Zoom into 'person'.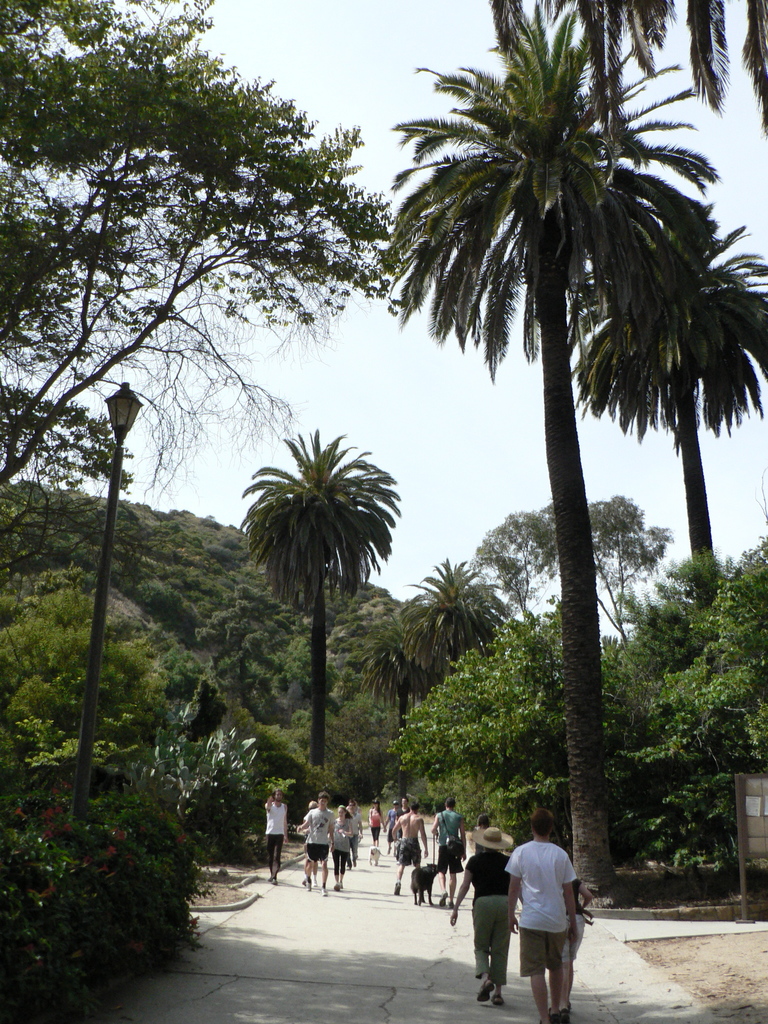
Zoom target: (x1=363, y1=799, x2=384, y2=850).
